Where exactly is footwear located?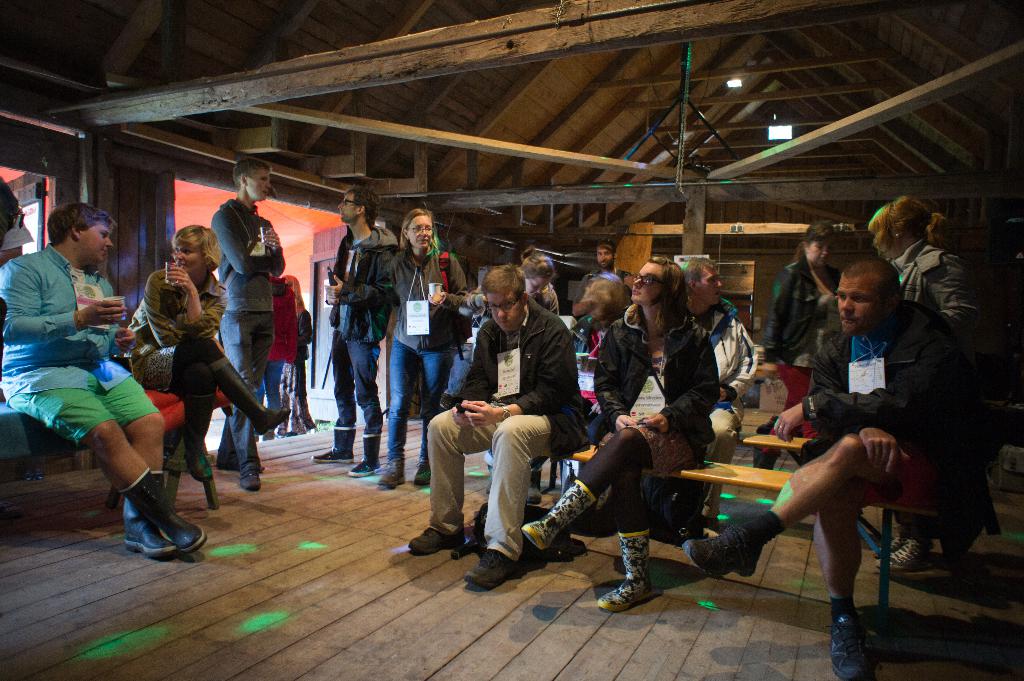
Its bounding box is (left=181, top=401, right=226, bottom=511).
